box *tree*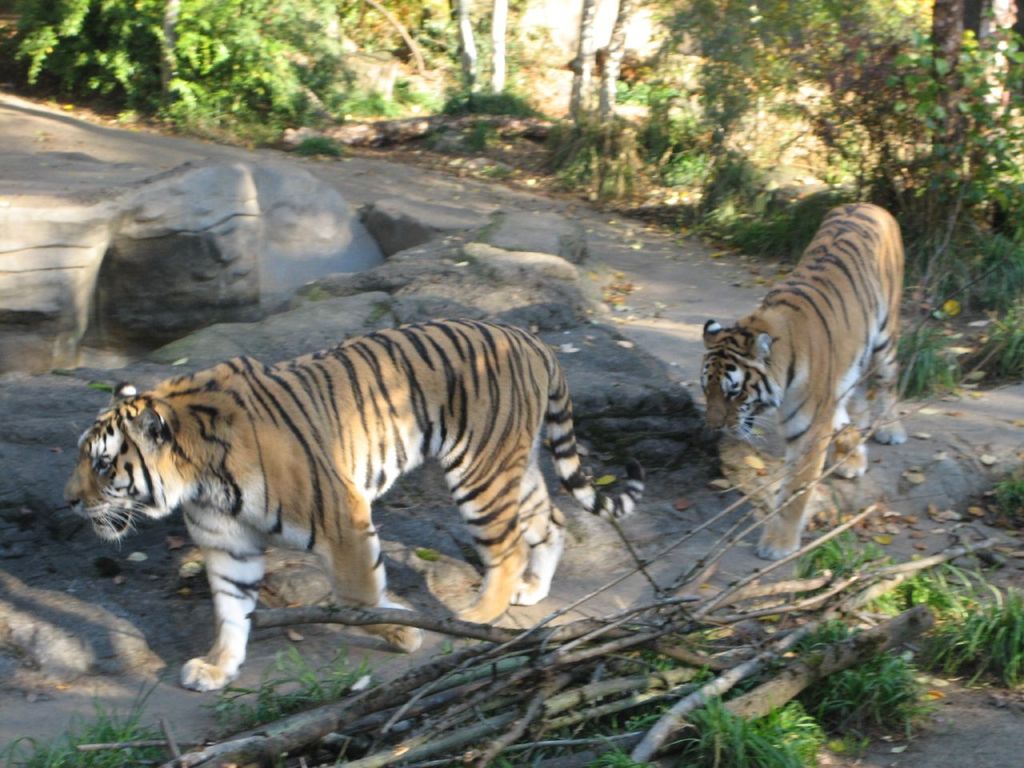
[7,0,350,126]
